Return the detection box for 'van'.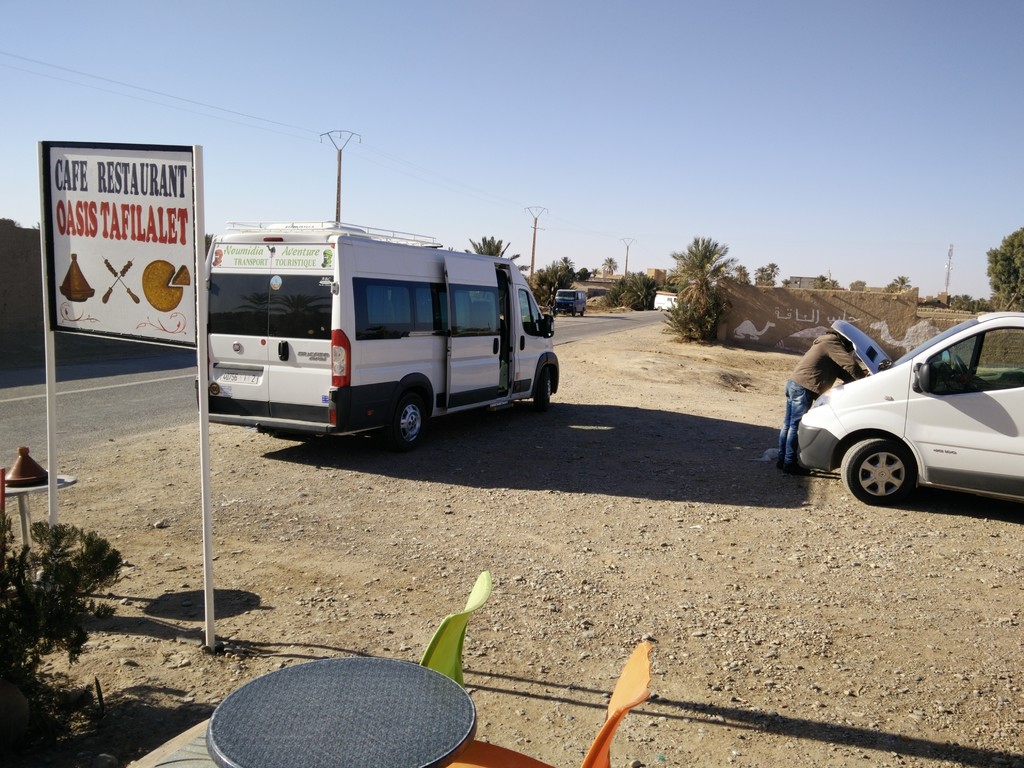
<region>194, 216, 562, 456</region>.
